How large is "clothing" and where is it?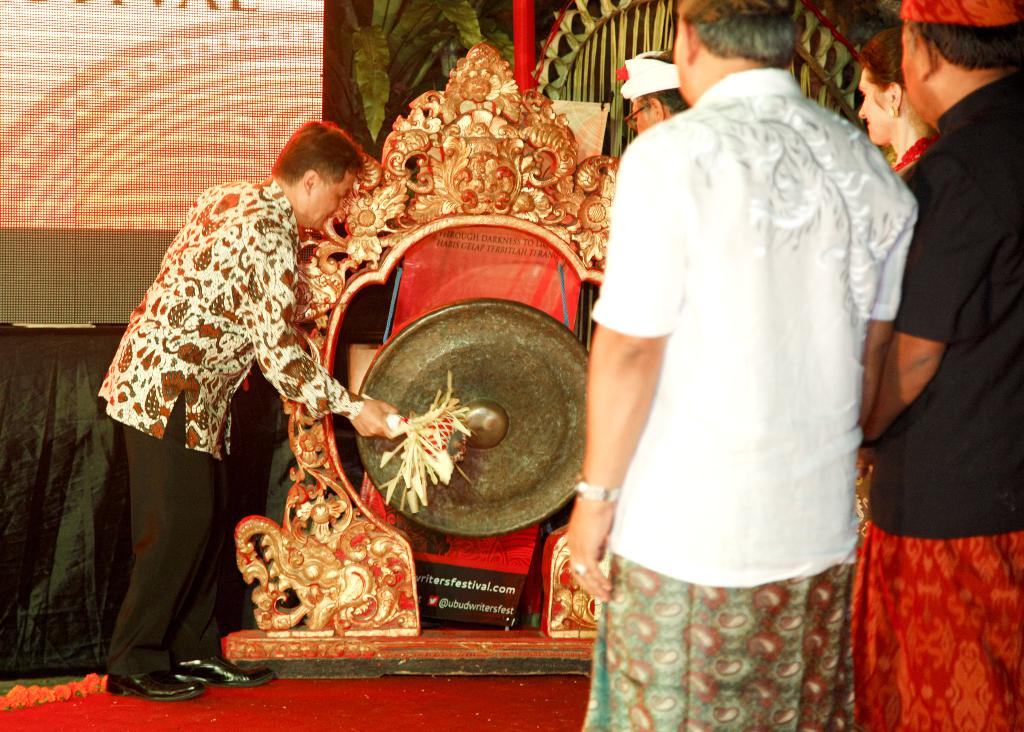
Bounding box: box=[854, 76, 1023, 731].
